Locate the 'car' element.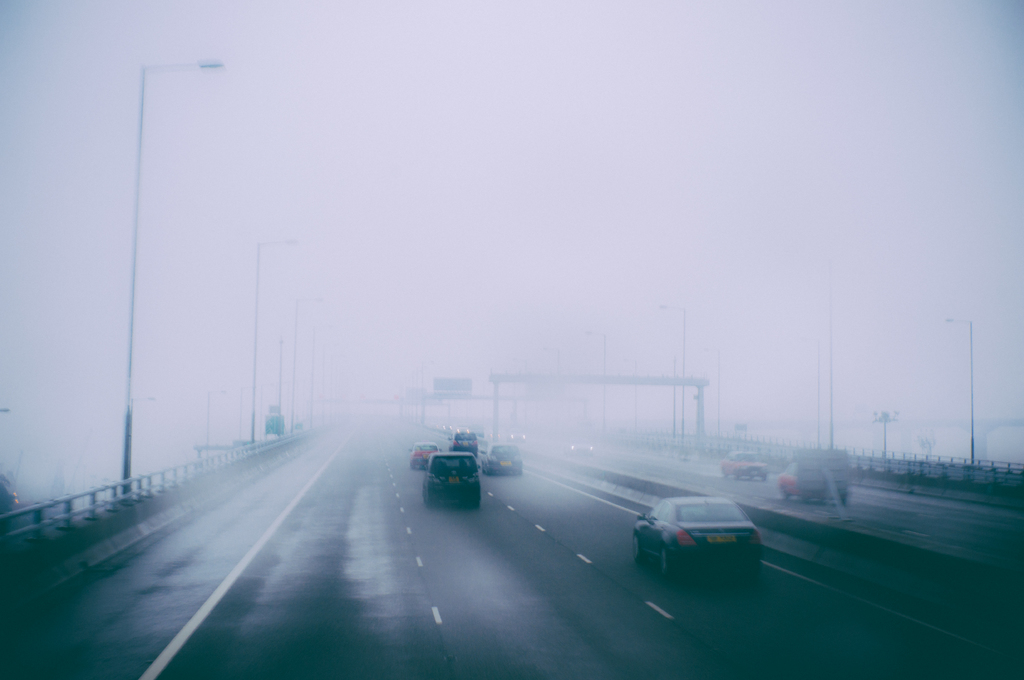
Element bbox: (x1=726, y1=443, x2=768, y2=480).
